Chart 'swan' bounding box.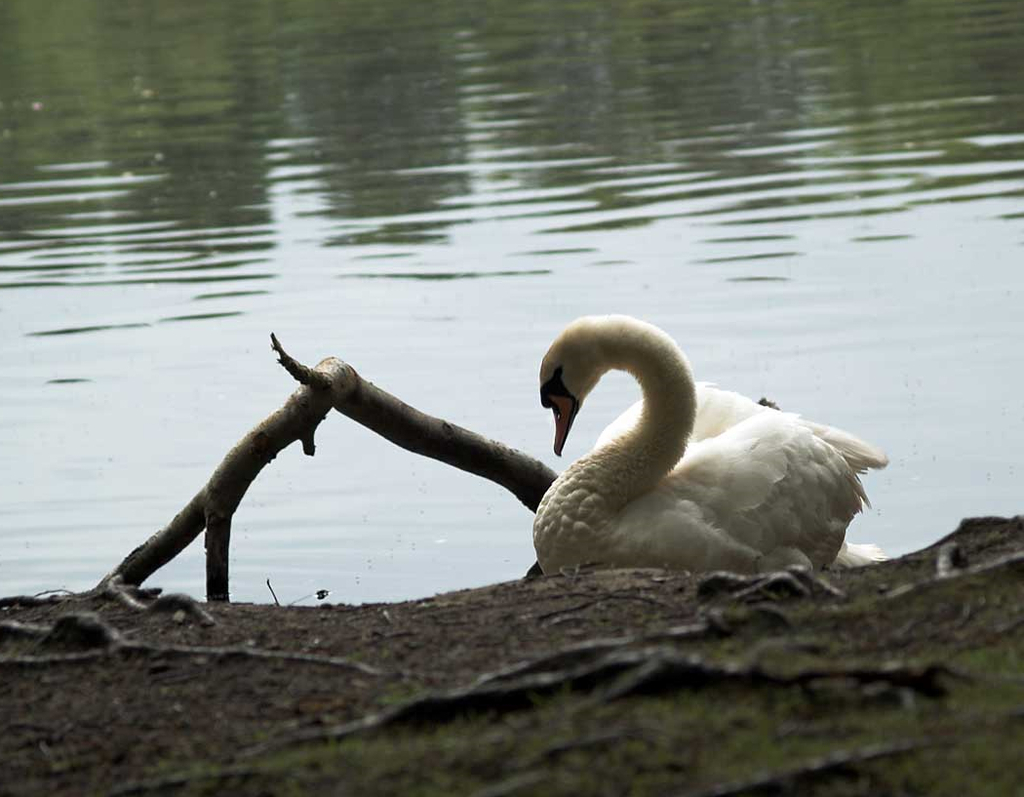
Charted: (x1=522, y1=317, x2=907, y2=594).
